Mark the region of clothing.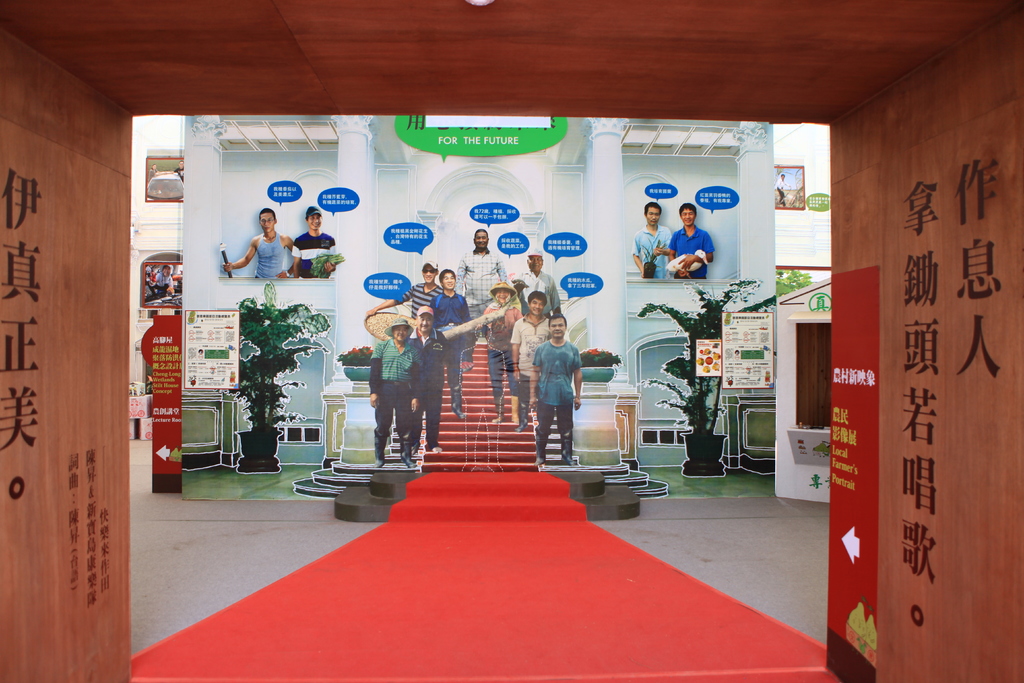
Region: {"x1": 510, "y1": 309, "x2": 551, "y2": 386}.
